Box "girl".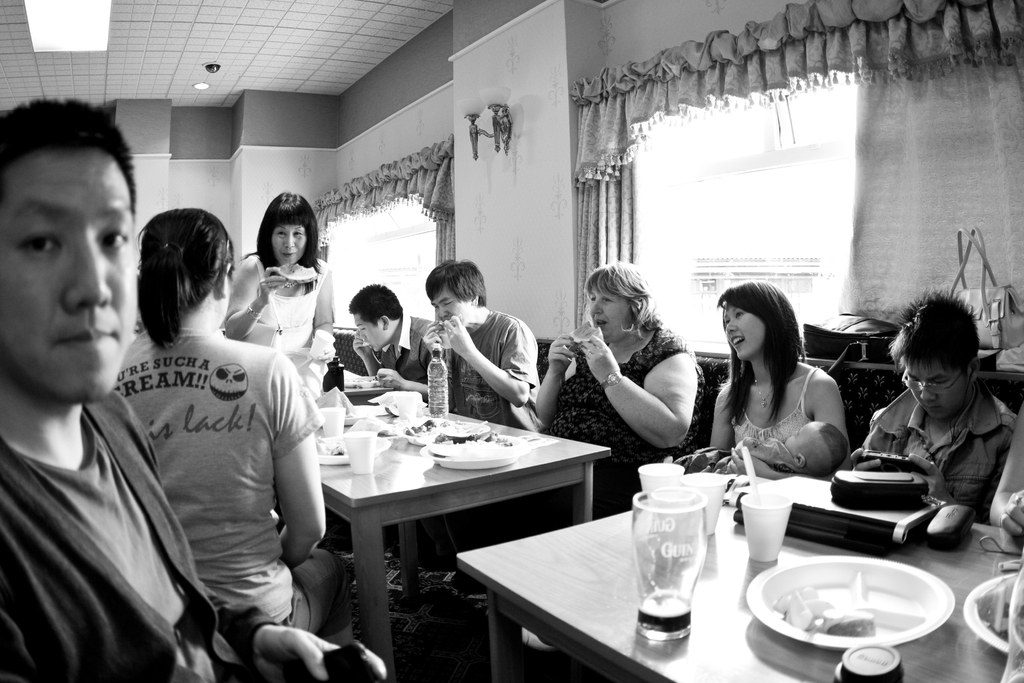
bbox=(708, 283, 852, 457).
